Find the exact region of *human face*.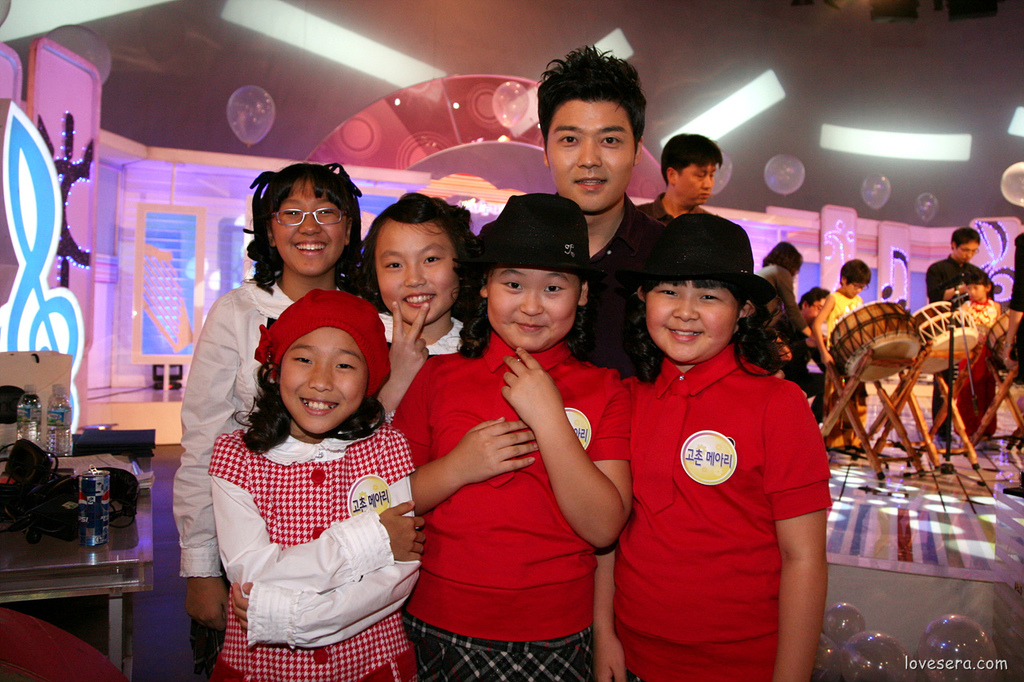
Exact region: (left=483, top=265, right=574, bottom=350).
